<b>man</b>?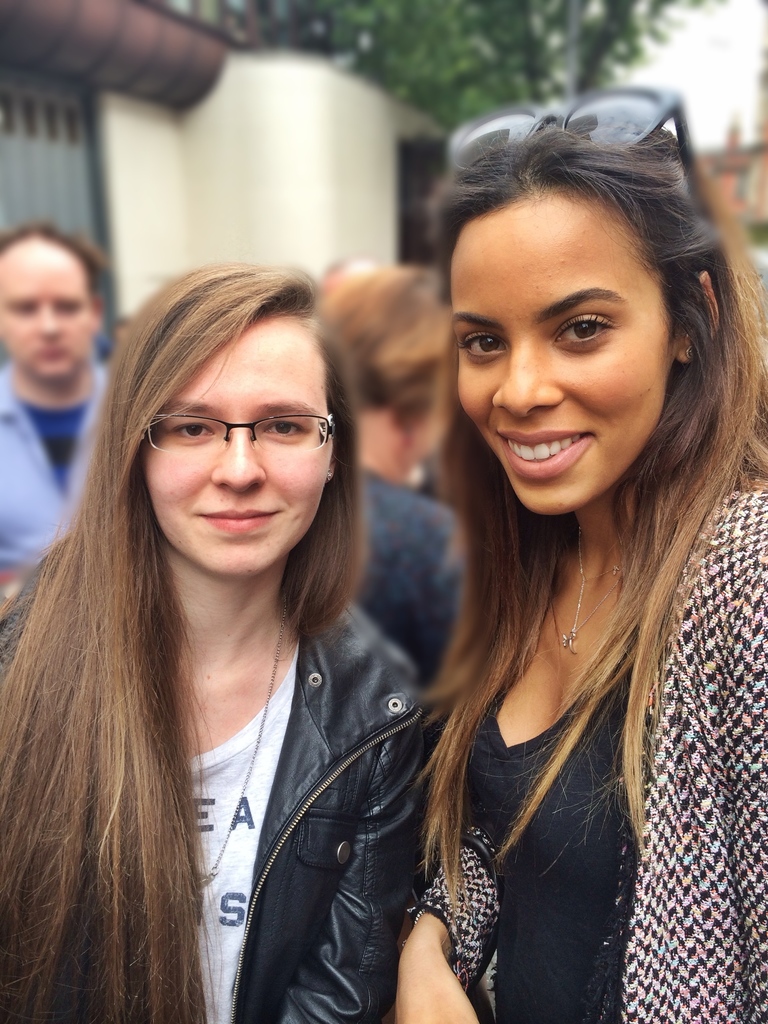
<box>0,220,110,570</box>
